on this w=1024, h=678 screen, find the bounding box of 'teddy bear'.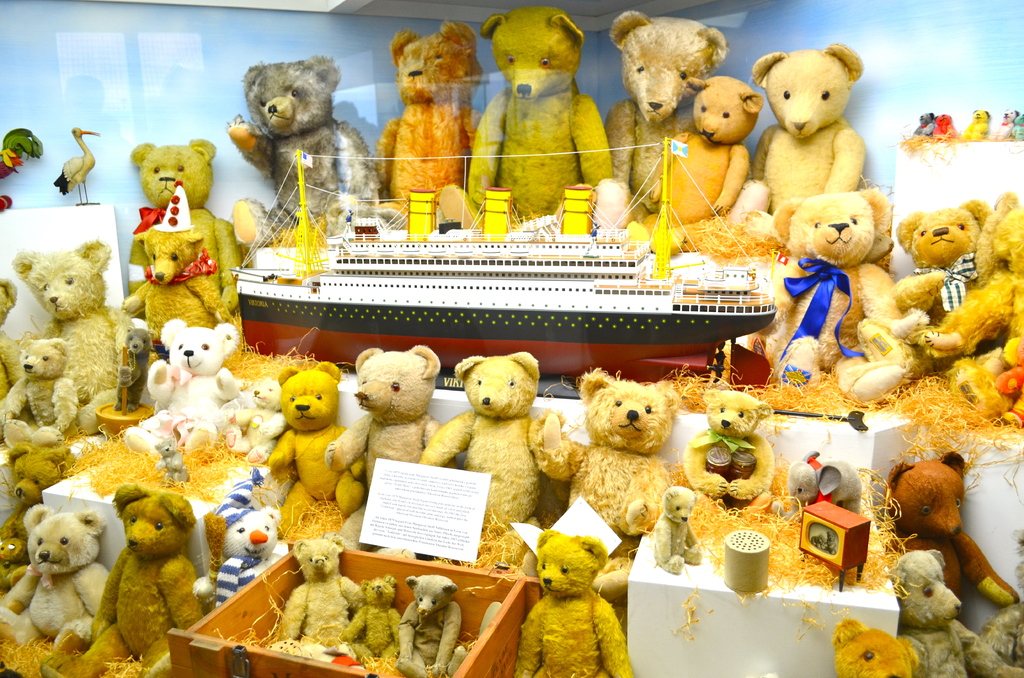
Bounding box: <box>994,109,1023,139</box>.
